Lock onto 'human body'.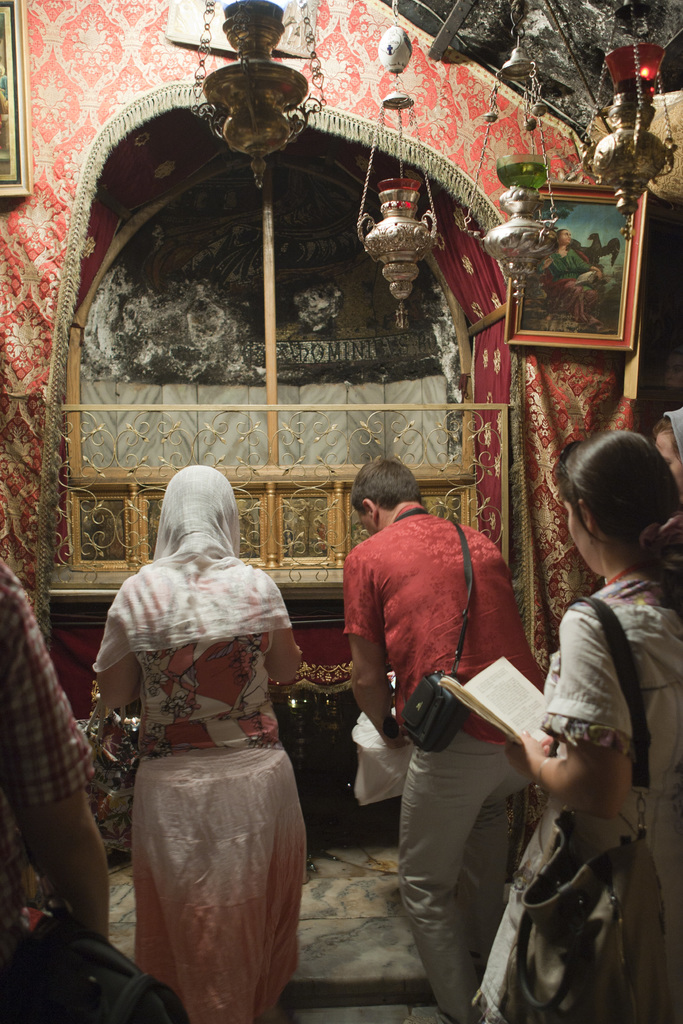
Locked: (506, 568, 682, 1023).
